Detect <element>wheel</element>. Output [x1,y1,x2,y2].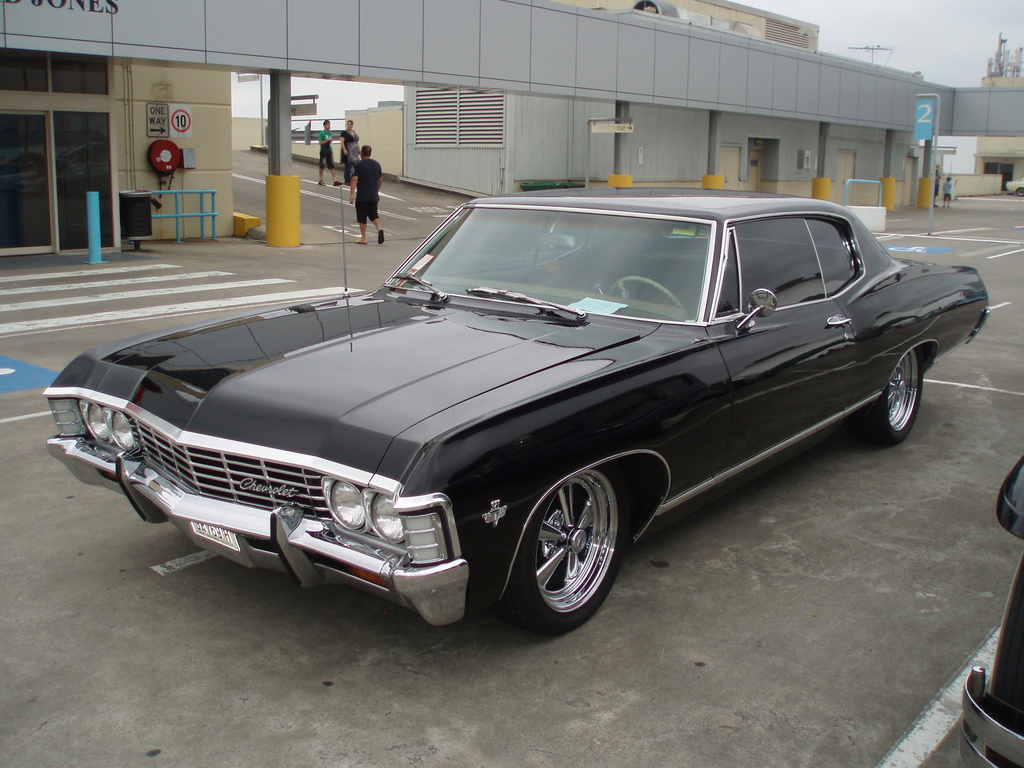
[1018,188,1023,196].
